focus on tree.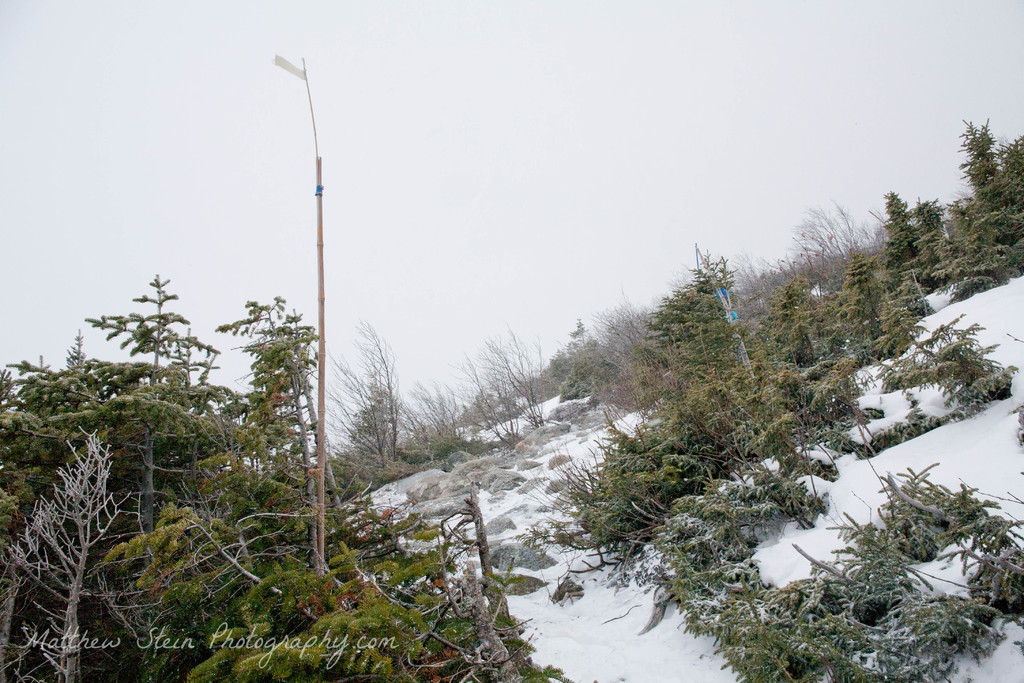
Focused at [left=881, top=188, right=918, bottom=260].
